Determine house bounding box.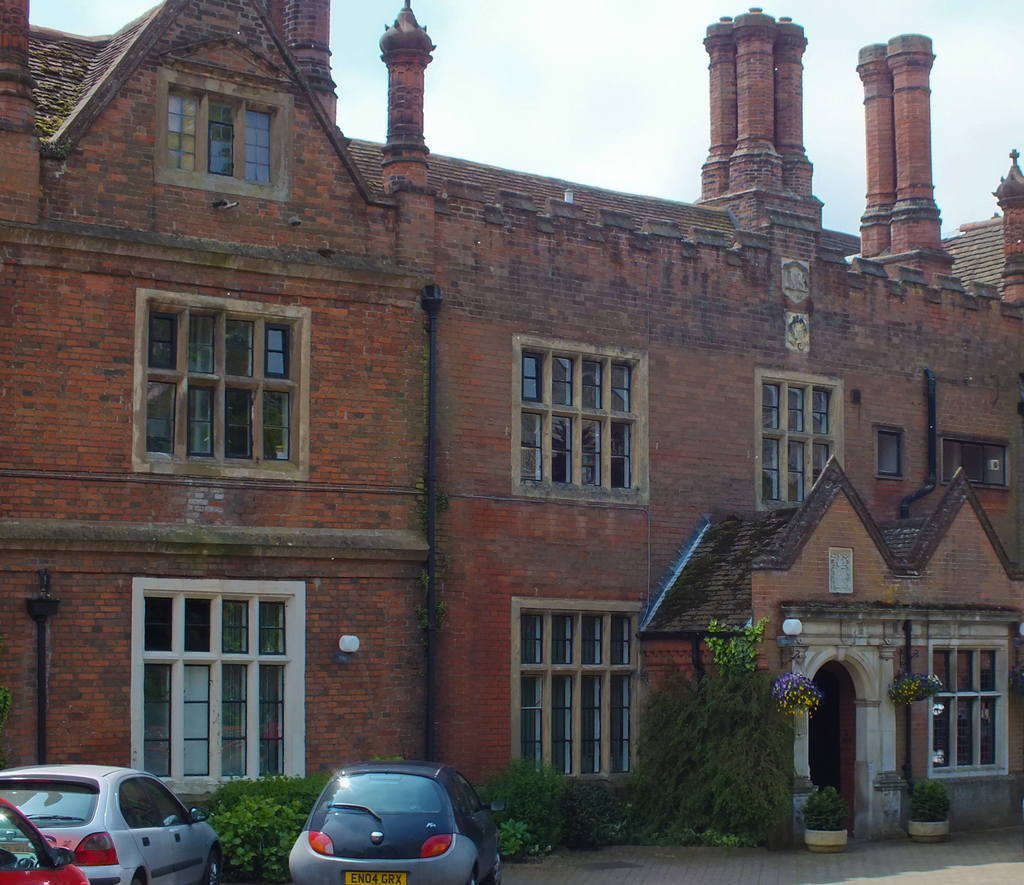
Determined: 0/0/1023/884.
